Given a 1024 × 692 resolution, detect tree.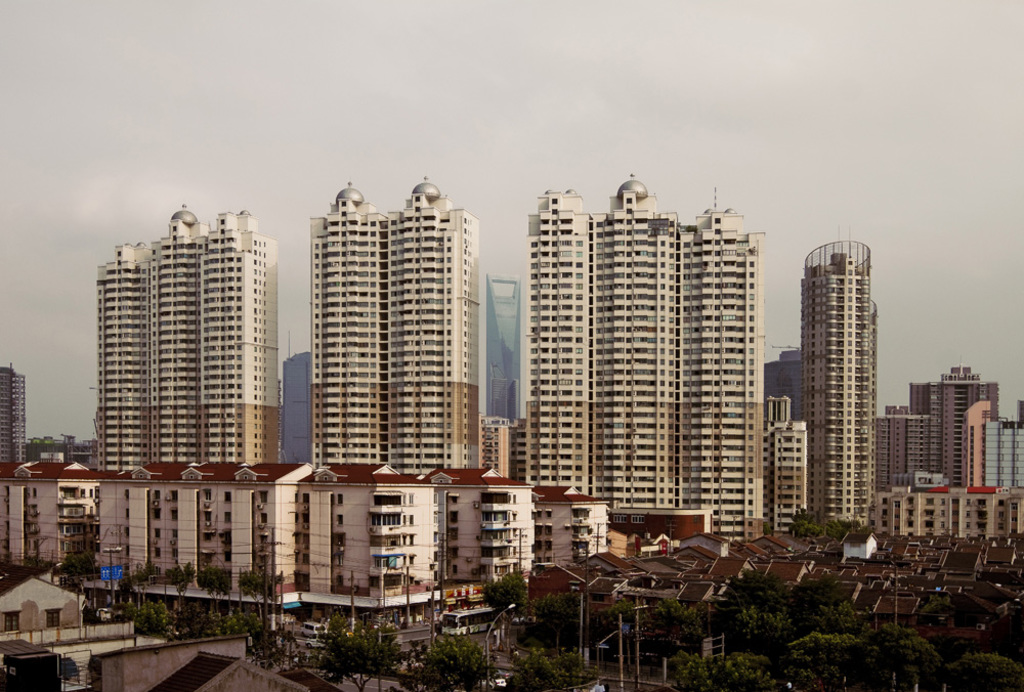
pyautogui.locateOnScreen(647, 595, 700, 644).
